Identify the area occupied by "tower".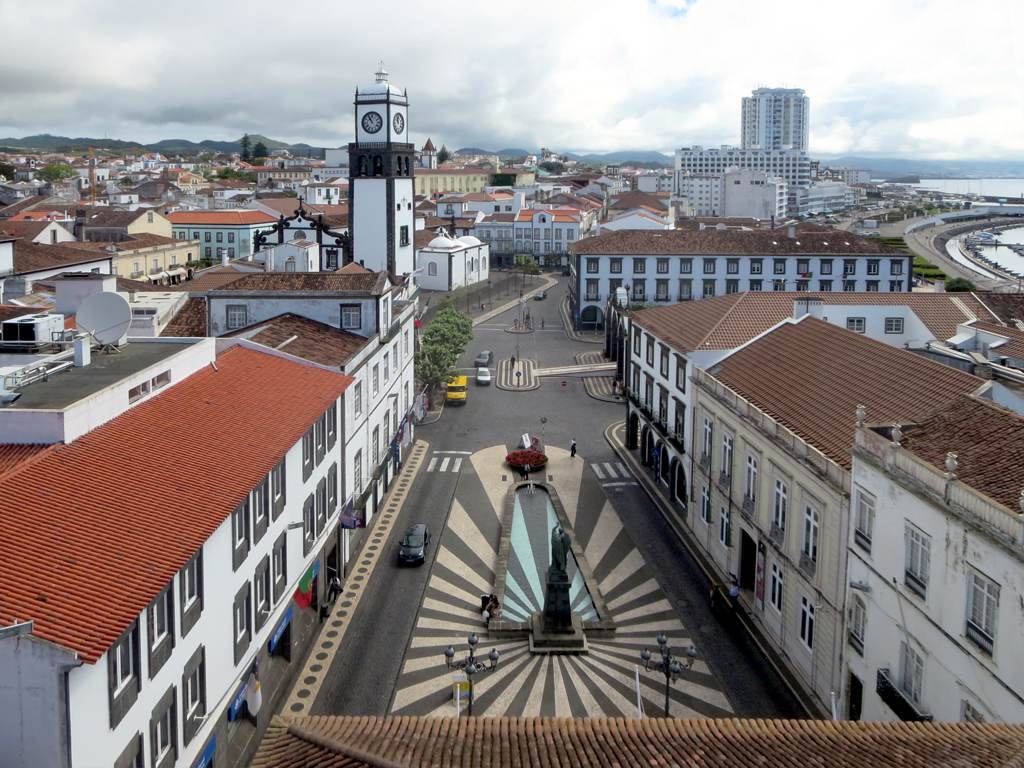
Area: rect(716, 170, 800, 229).
